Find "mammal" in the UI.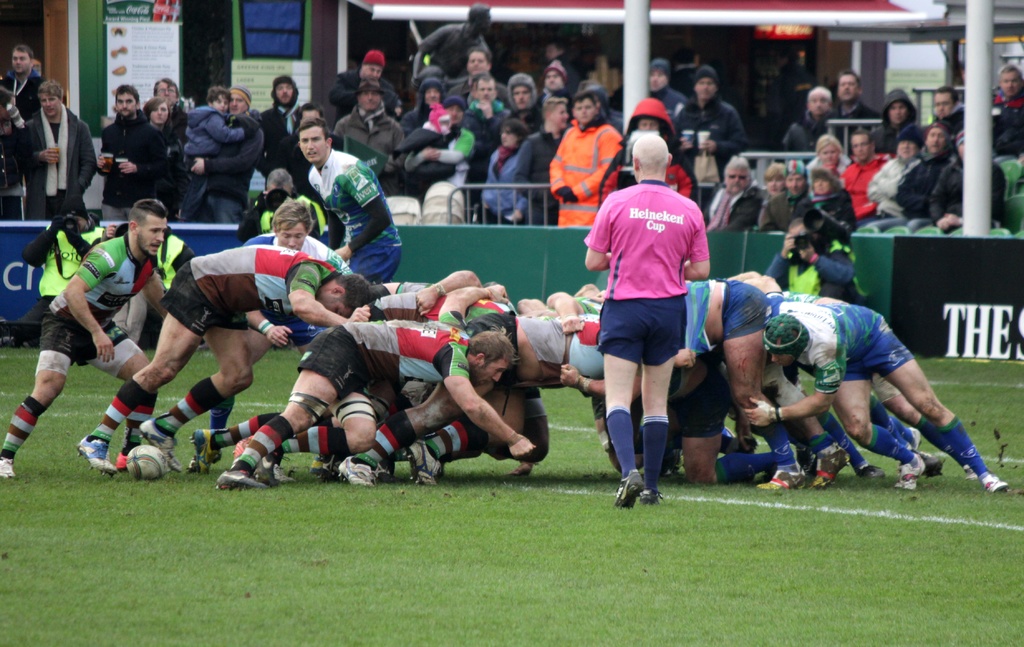
UI element at bbox=[460, 70, 507, 145].
